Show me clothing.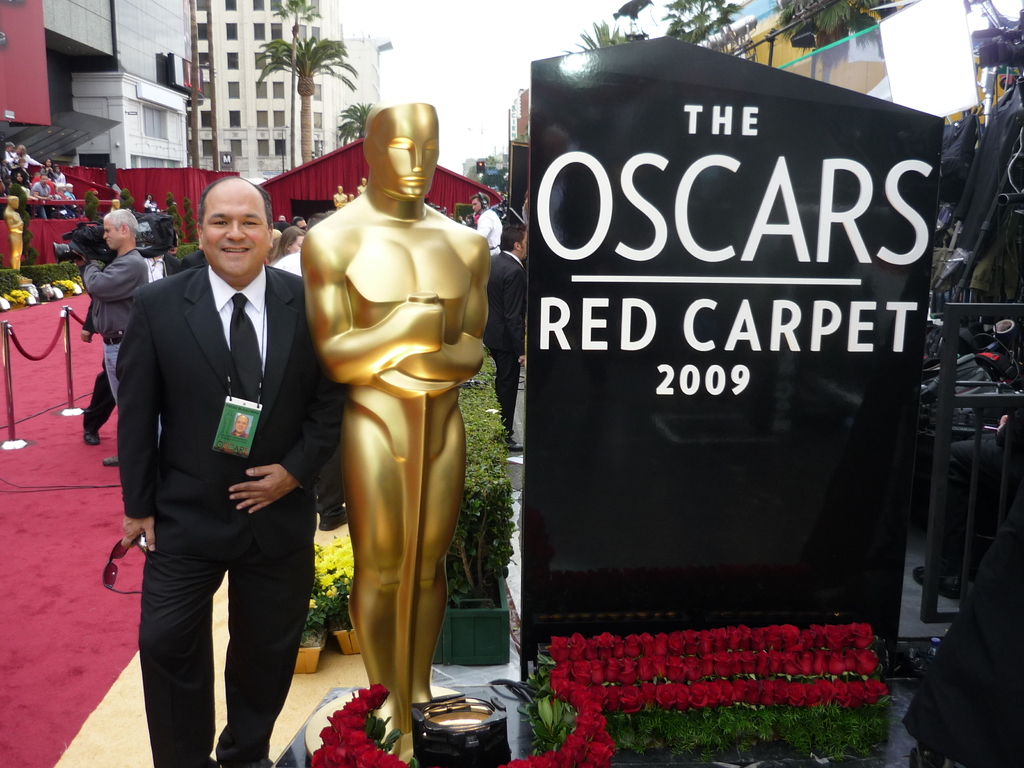
clothing is here: x1=476, y1=207, x2=501, y2=248.
